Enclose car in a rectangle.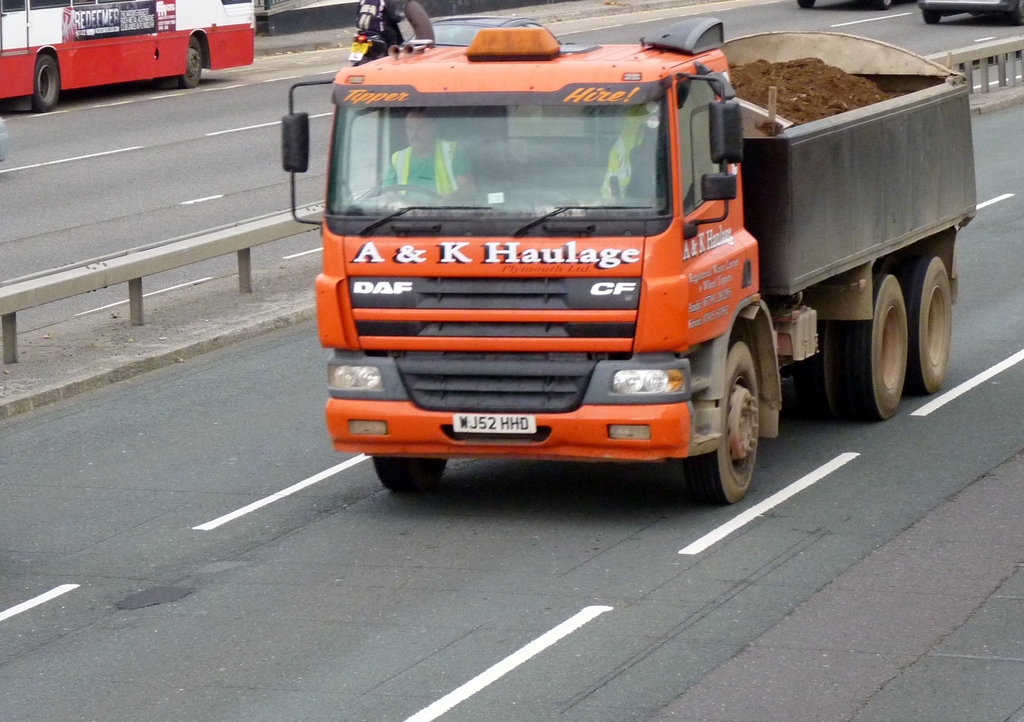
x1=408, y1=18, x2=570, y2=45.
